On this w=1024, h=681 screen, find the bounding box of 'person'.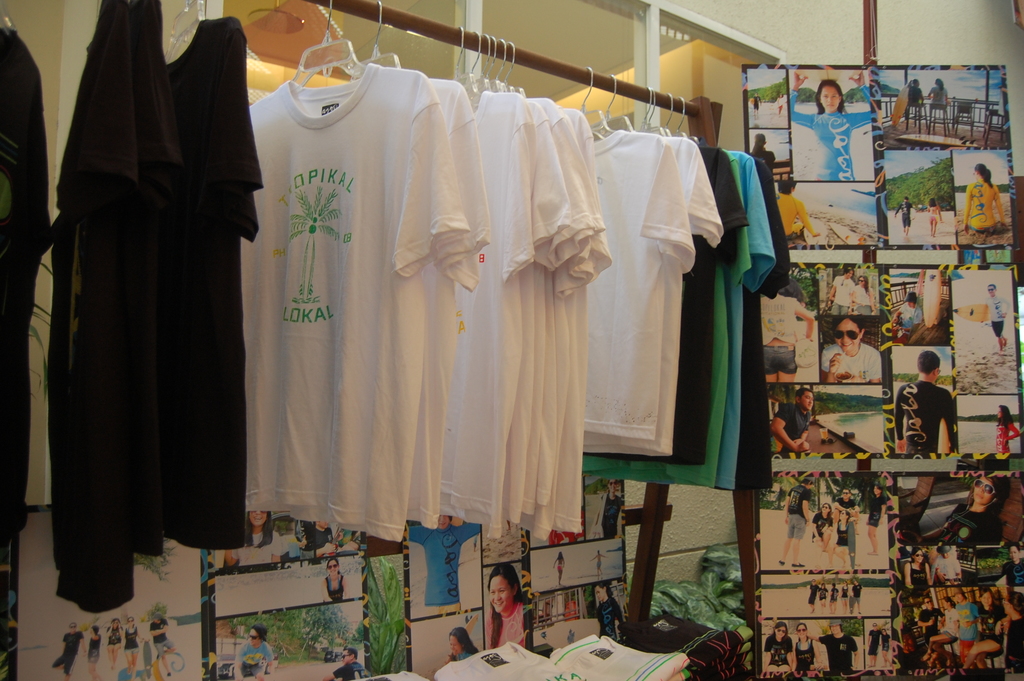
Bounding box: pyautogui.locateOnScreen(221, 504, 291, 568).
